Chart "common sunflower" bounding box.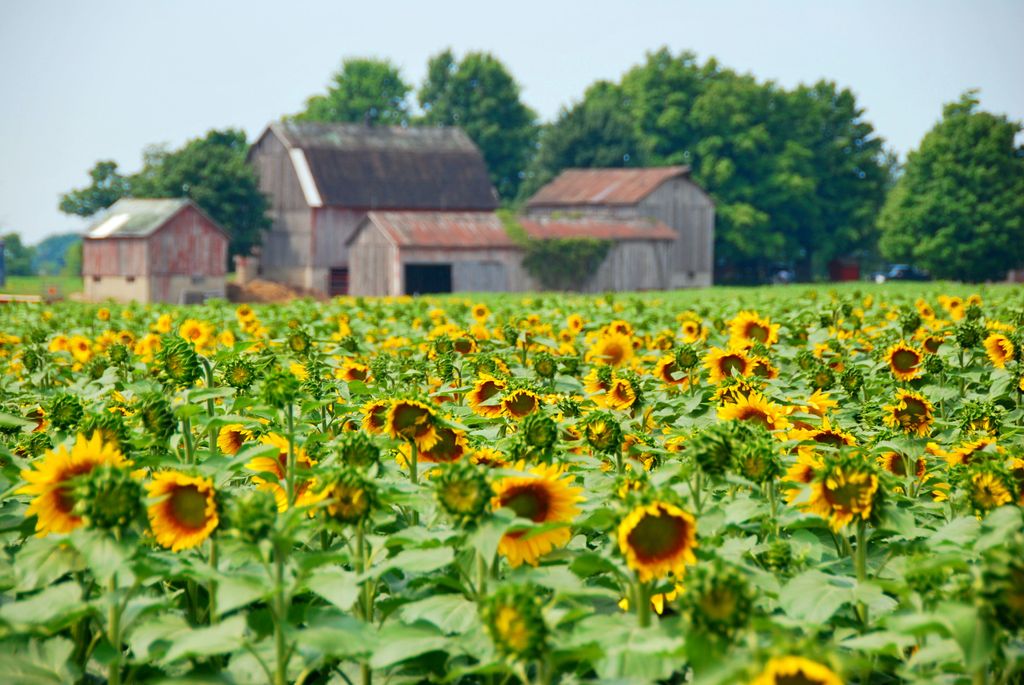
Charted: (795, 420, 870, 478).
